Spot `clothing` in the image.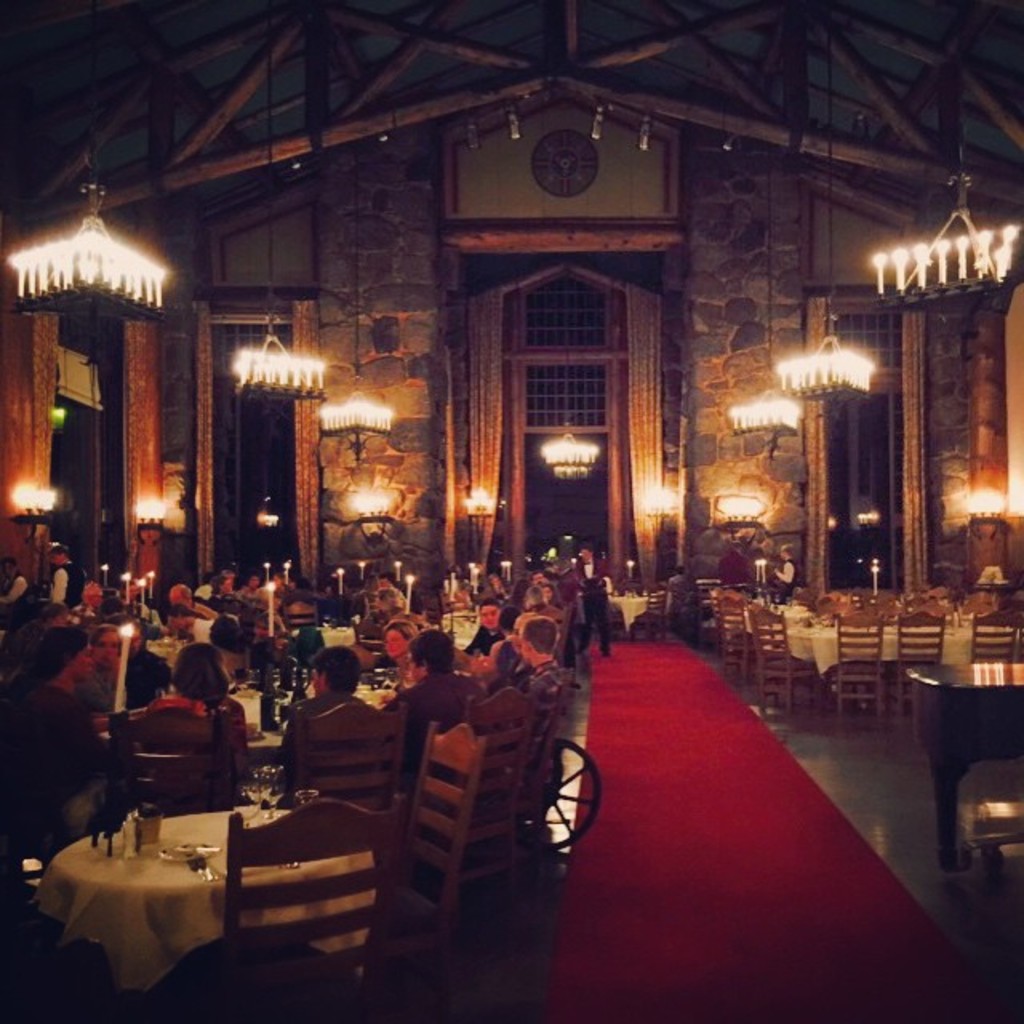
`clothing` found at rect(714, 557, 755, 576).
